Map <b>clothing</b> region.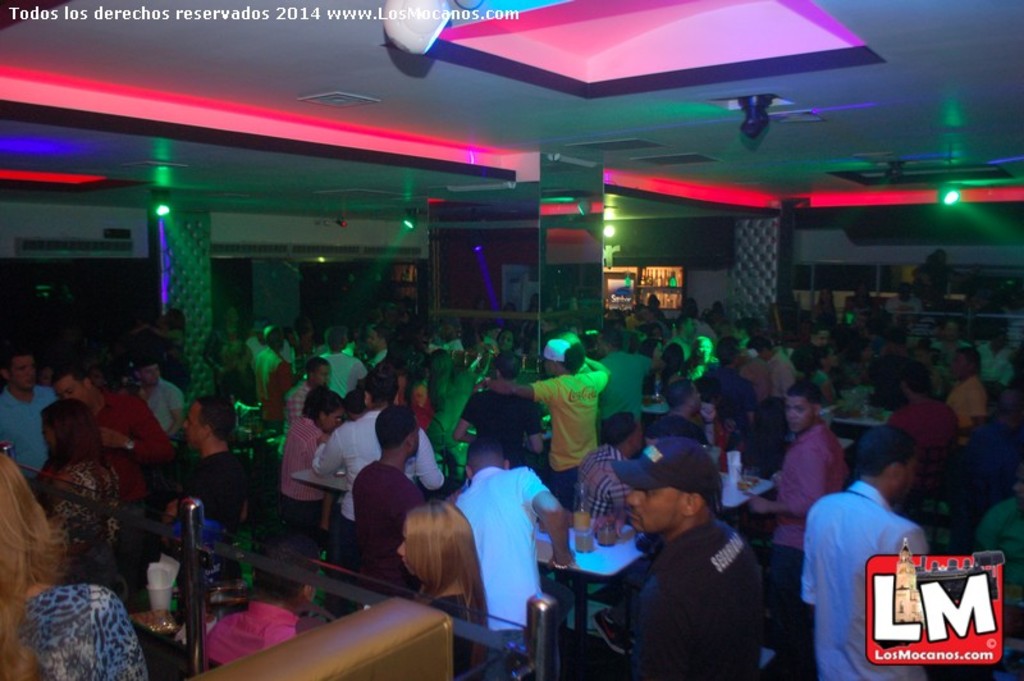
Mapped to [left=201, top=324, right=238, bottom=390].
